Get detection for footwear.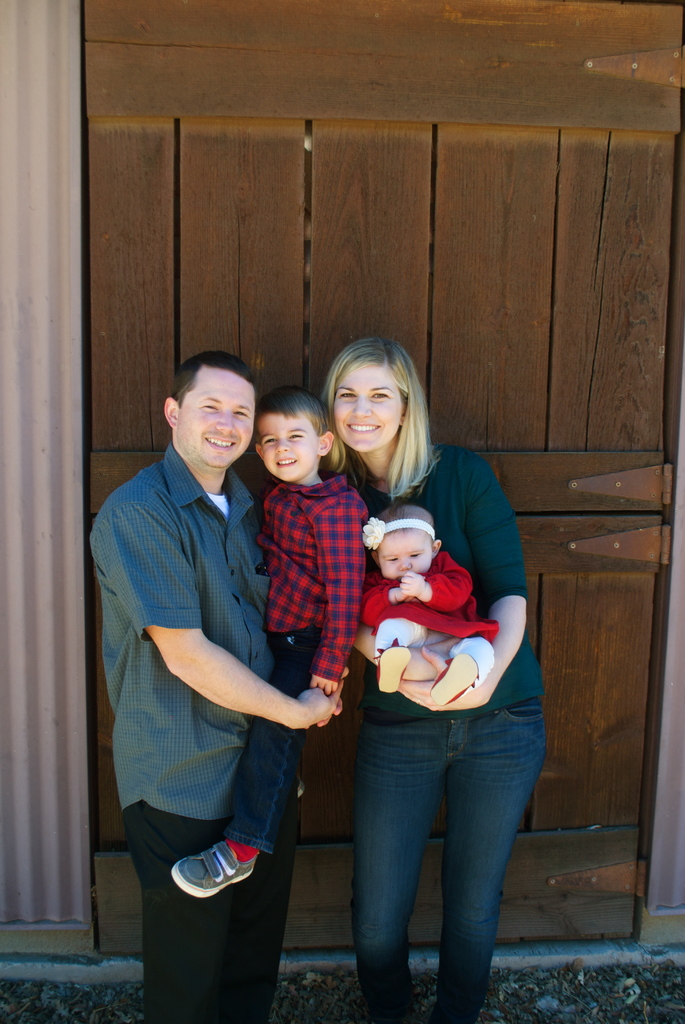
Detection: {"left": 428, "top": 651, "right": 485, "bottom": 709}.
